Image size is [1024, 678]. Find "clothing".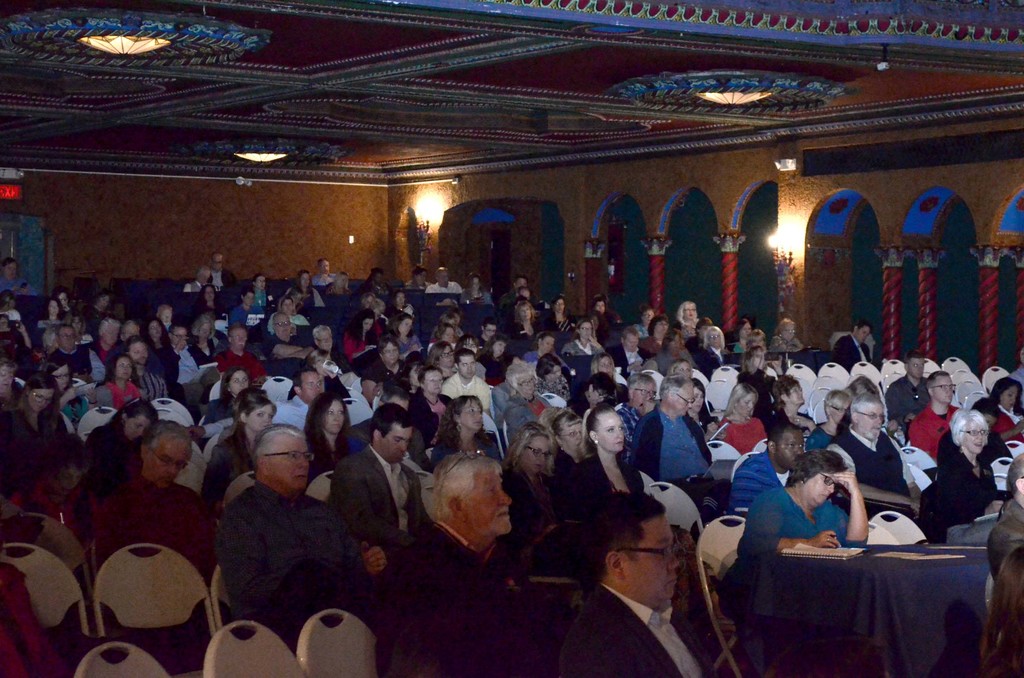
{"left": 552, "top": 585, "right": 712, "bottom": 677}.
